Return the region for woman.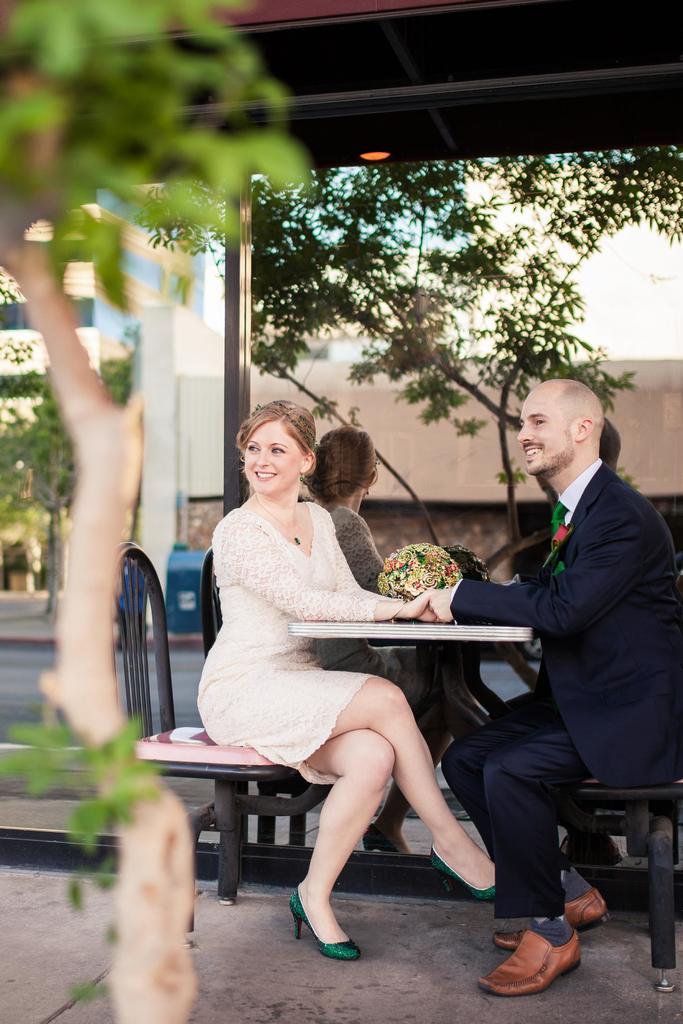
(186, 389, 502, 962).
